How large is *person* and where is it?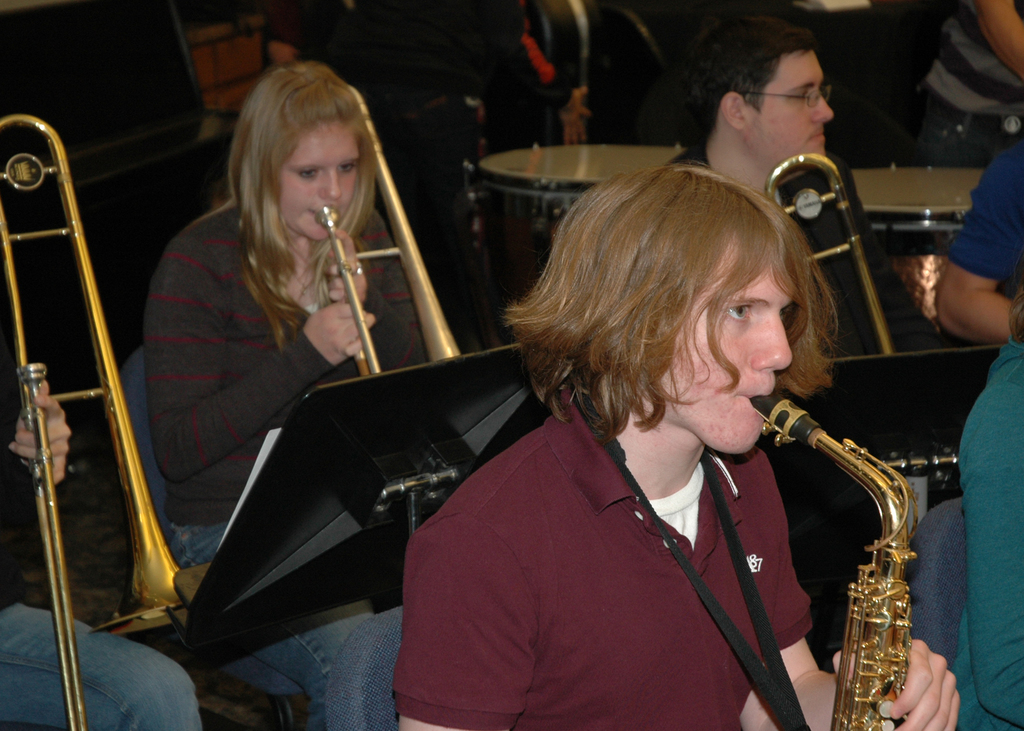
Bounding box: {"left": 656, "top": 17, "right": 986, "bottom": 602}.
